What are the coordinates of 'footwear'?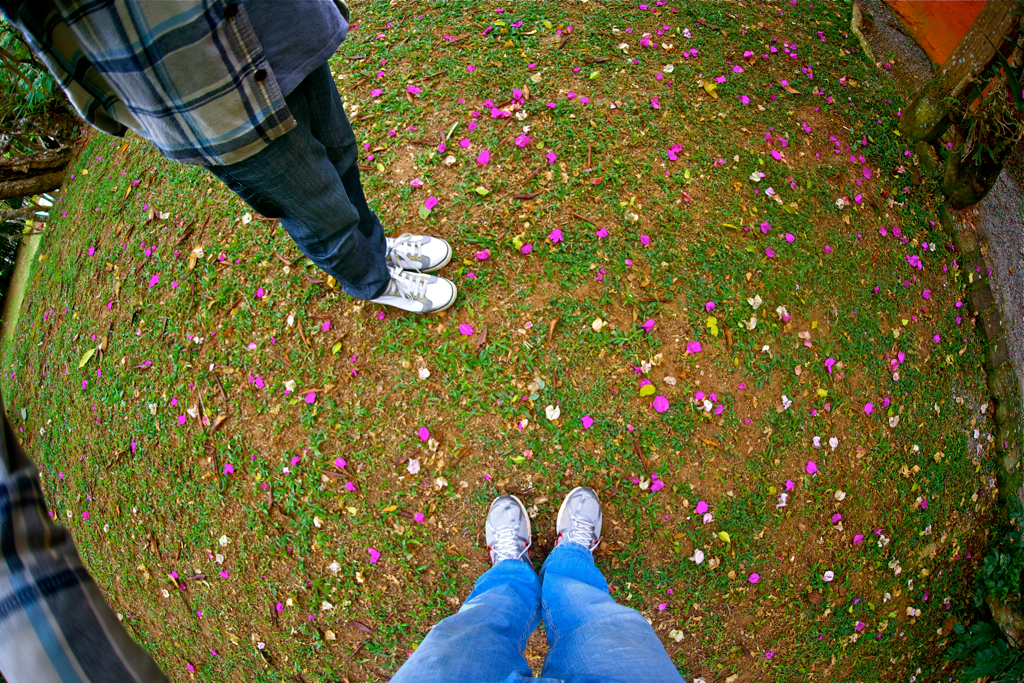
386 230 451 269.
